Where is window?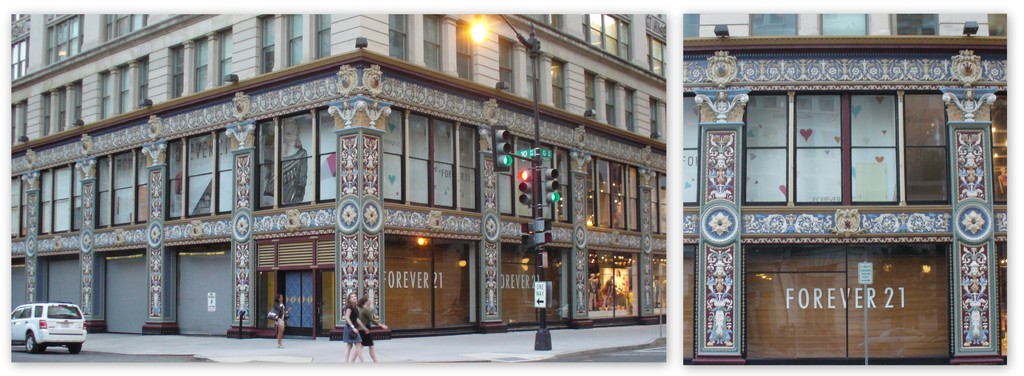
Rect(456, 25, 473, 80).
